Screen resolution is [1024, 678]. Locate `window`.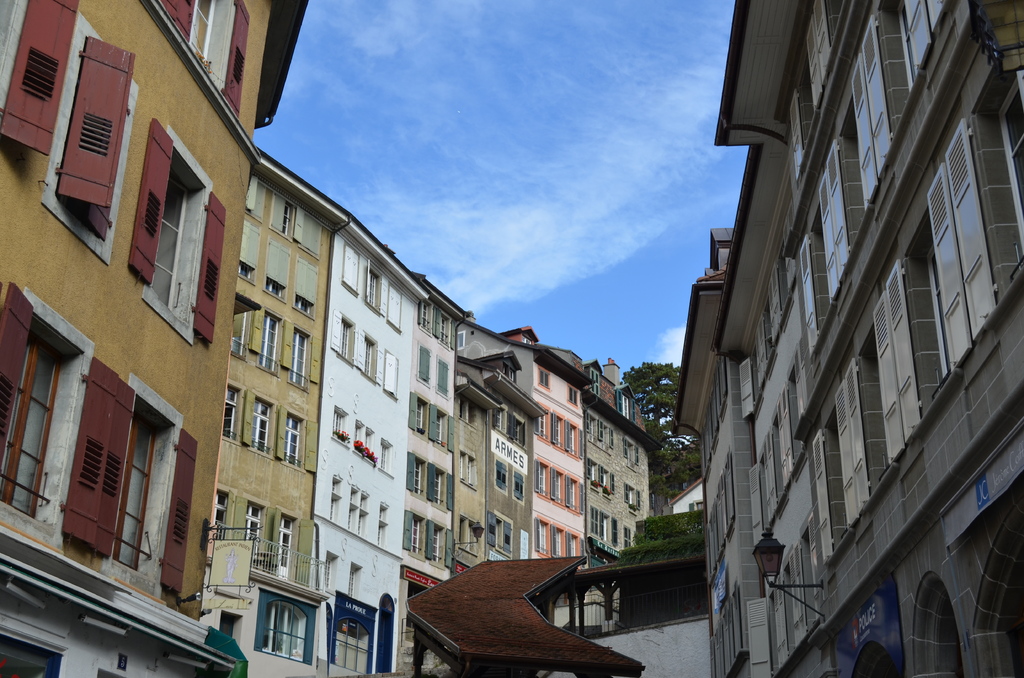
l=355, t=488, r=371, b=539.
